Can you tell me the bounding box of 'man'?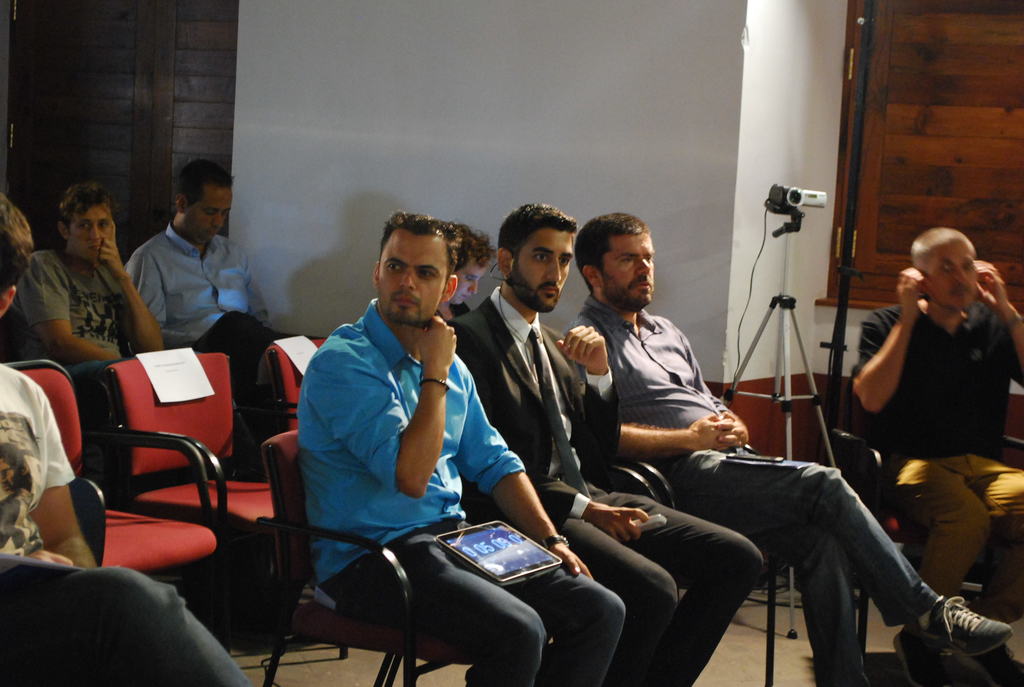
l=556, t=214, r=1020, b=686.
